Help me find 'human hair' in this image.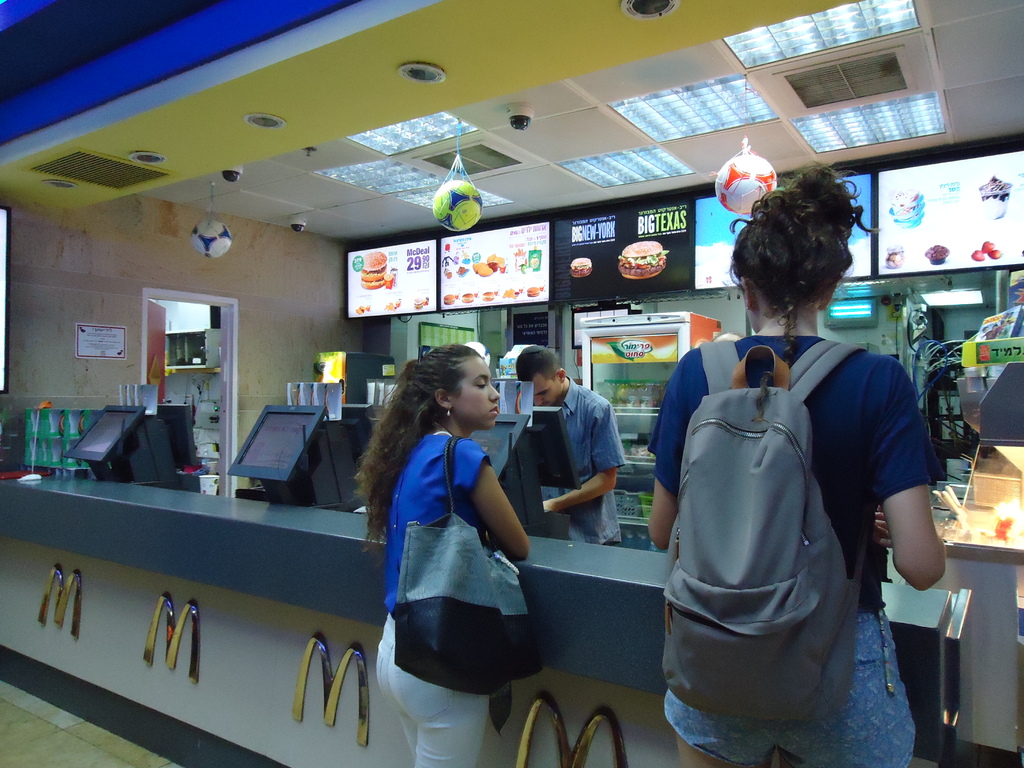
Found it: (x1=351, y1=341, x2=483, y2=561).
